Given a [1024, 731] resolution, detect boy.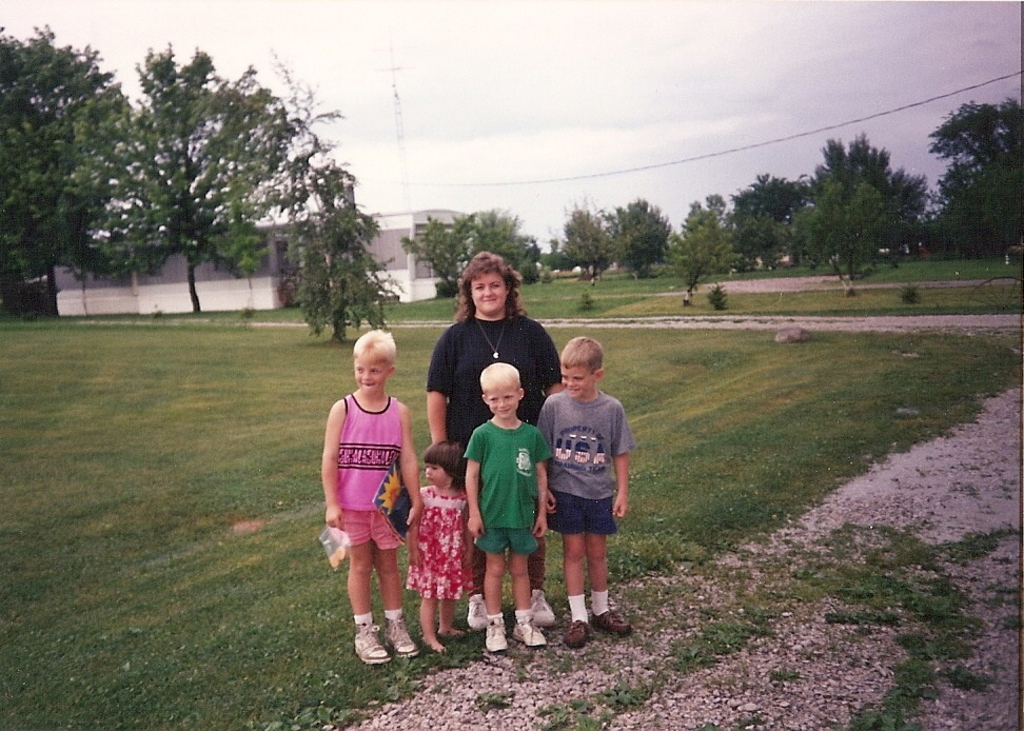
box=[321, 322, 434, 666].
